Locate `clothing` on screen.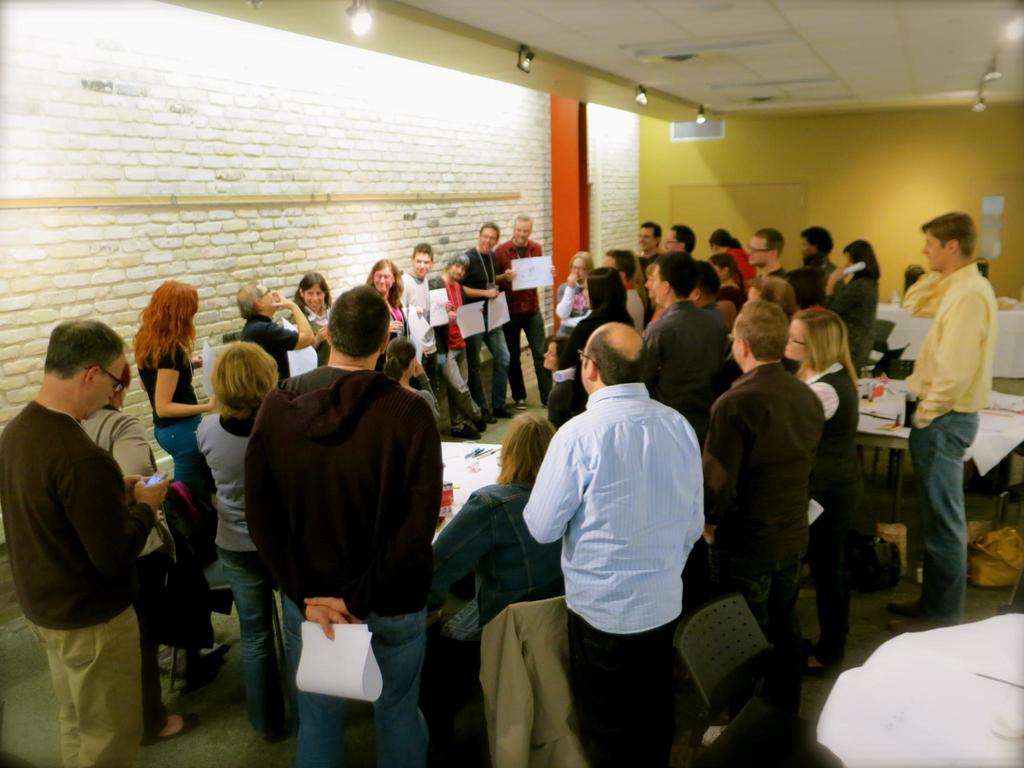
On screen at 124, 342, 221, 503.
